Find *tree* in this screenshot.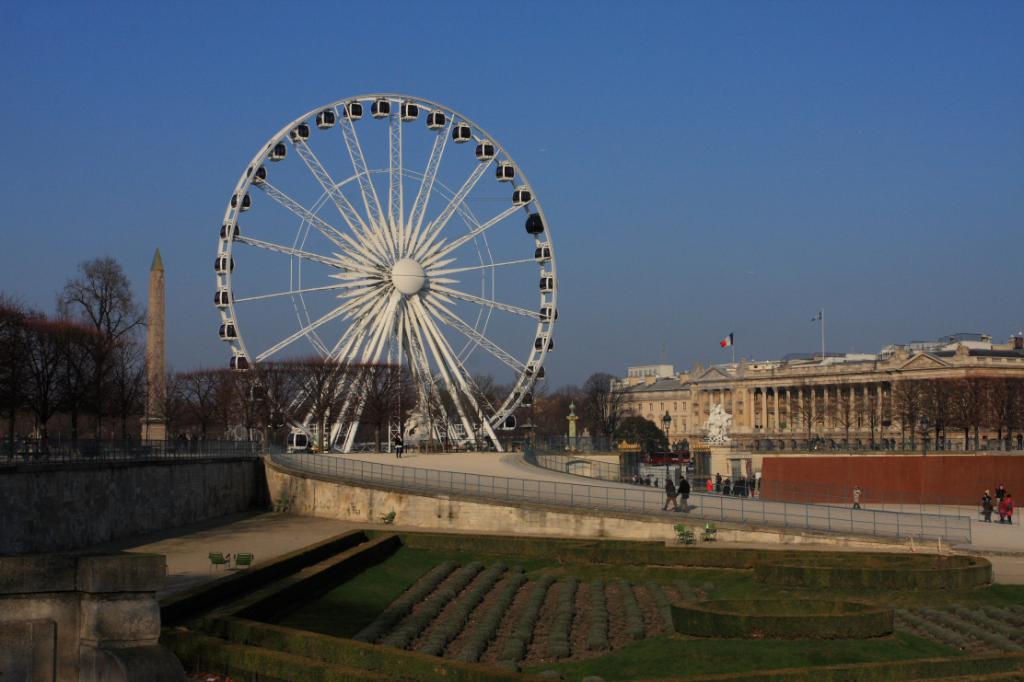
The bounding box for *tree* is left=607, top=407, right=674, bottom=457.
